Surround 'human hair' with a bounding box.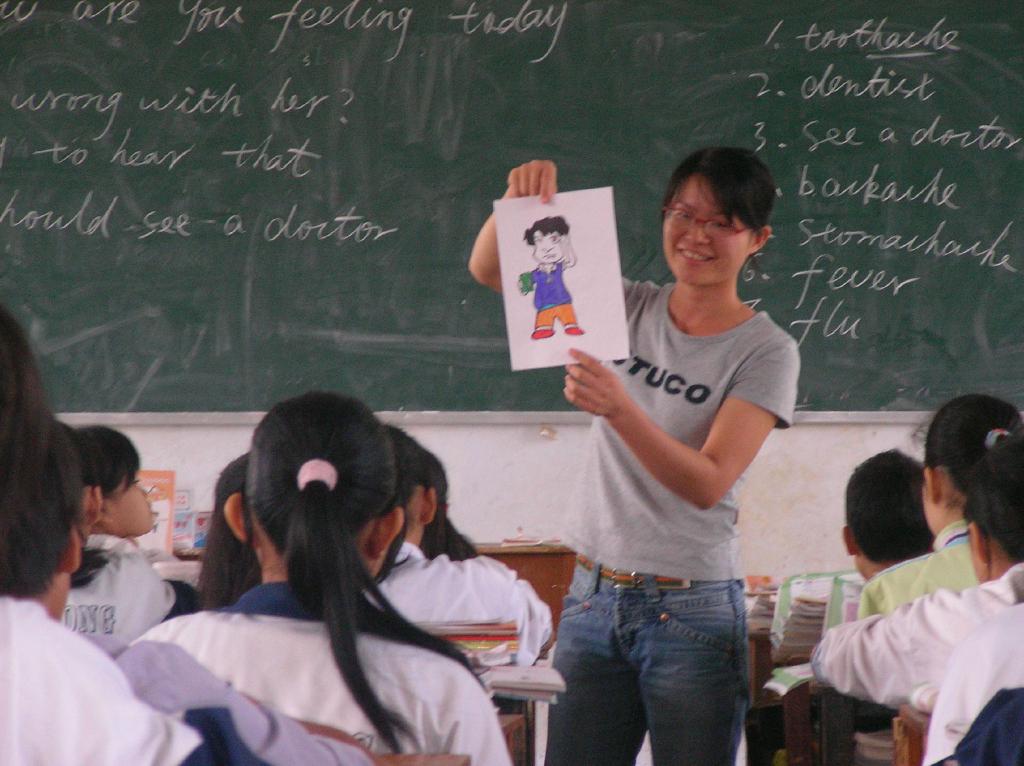
848,449,940,572.
